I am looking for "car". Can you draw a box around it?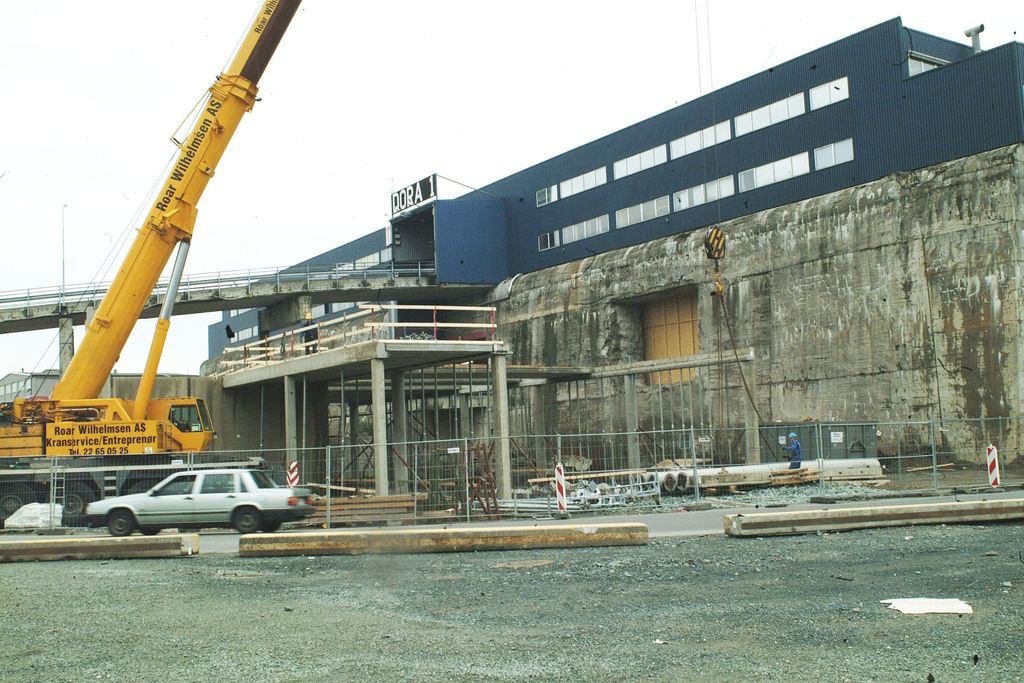
Sure, the bounding box is x1=83 y1=468 x2=317 y2=537.
